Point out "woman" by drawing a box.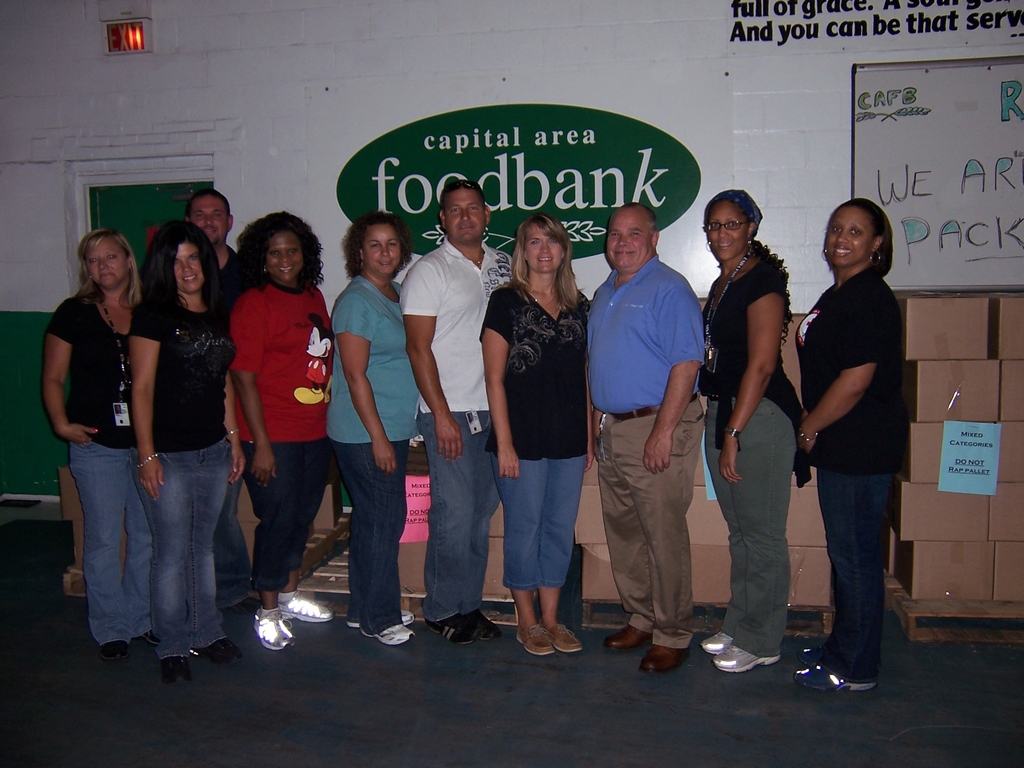
Rect(131, 223, 237, 689).
